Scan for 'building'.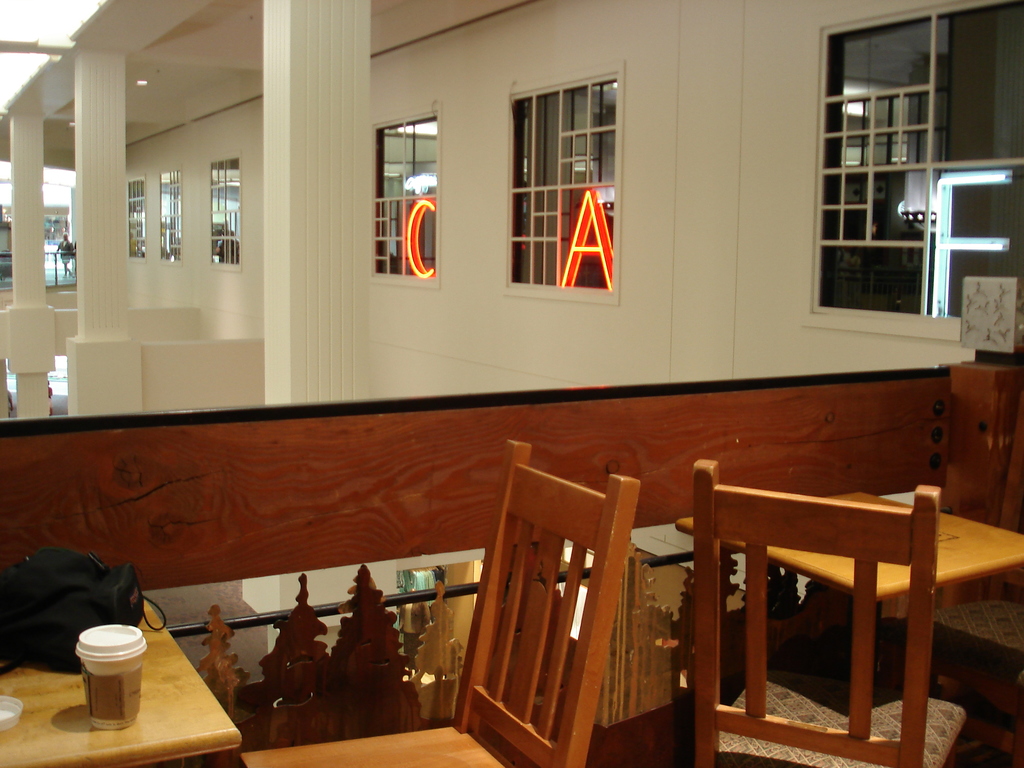
Scan result: (left=0, top=0, right=1023, bottom=767).
